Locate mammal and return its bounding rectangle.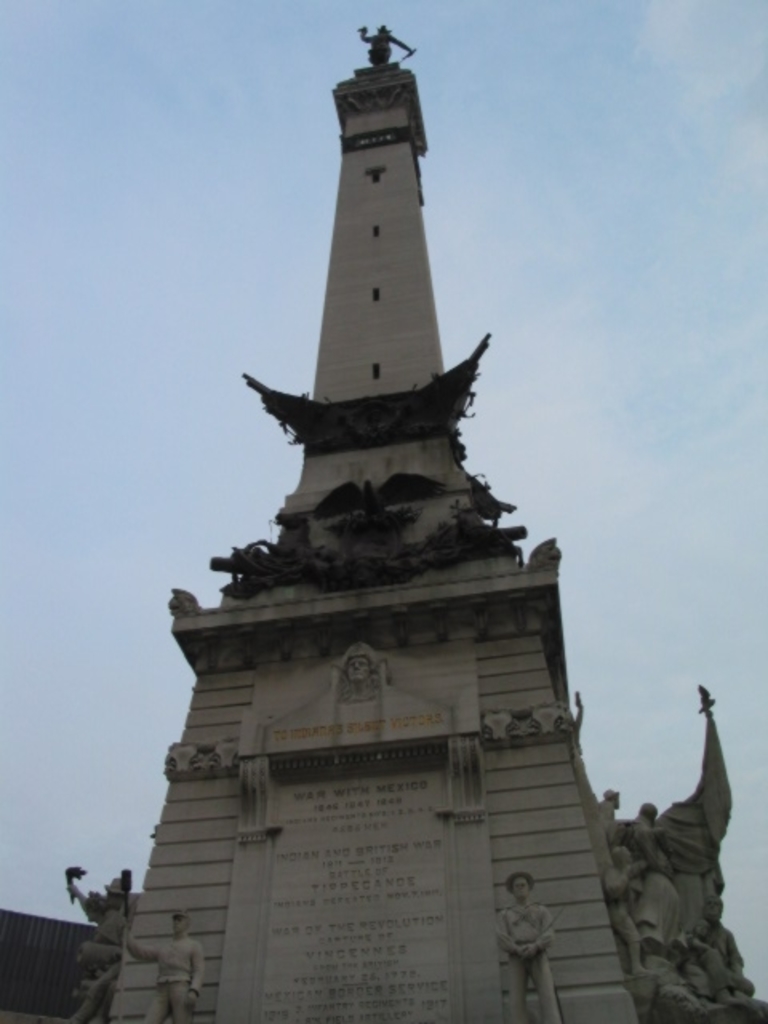
78:885:115:1013.
